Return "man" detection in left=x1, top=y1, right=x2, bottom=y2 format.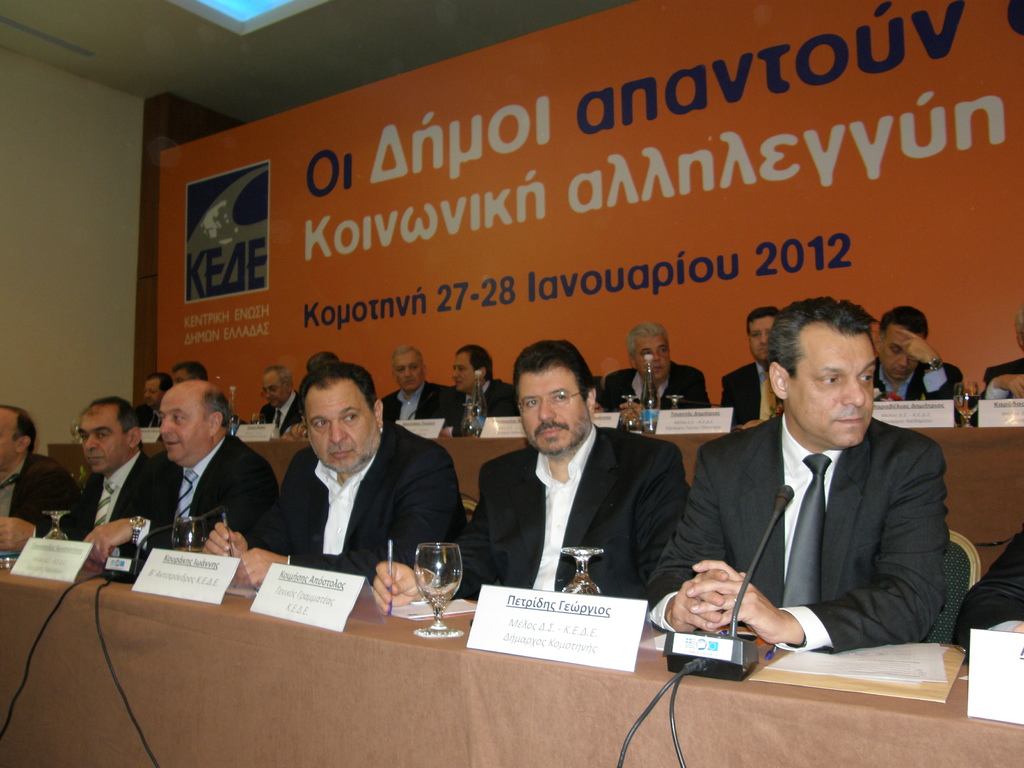
left=364, top=333, right=694, bottom=612.
